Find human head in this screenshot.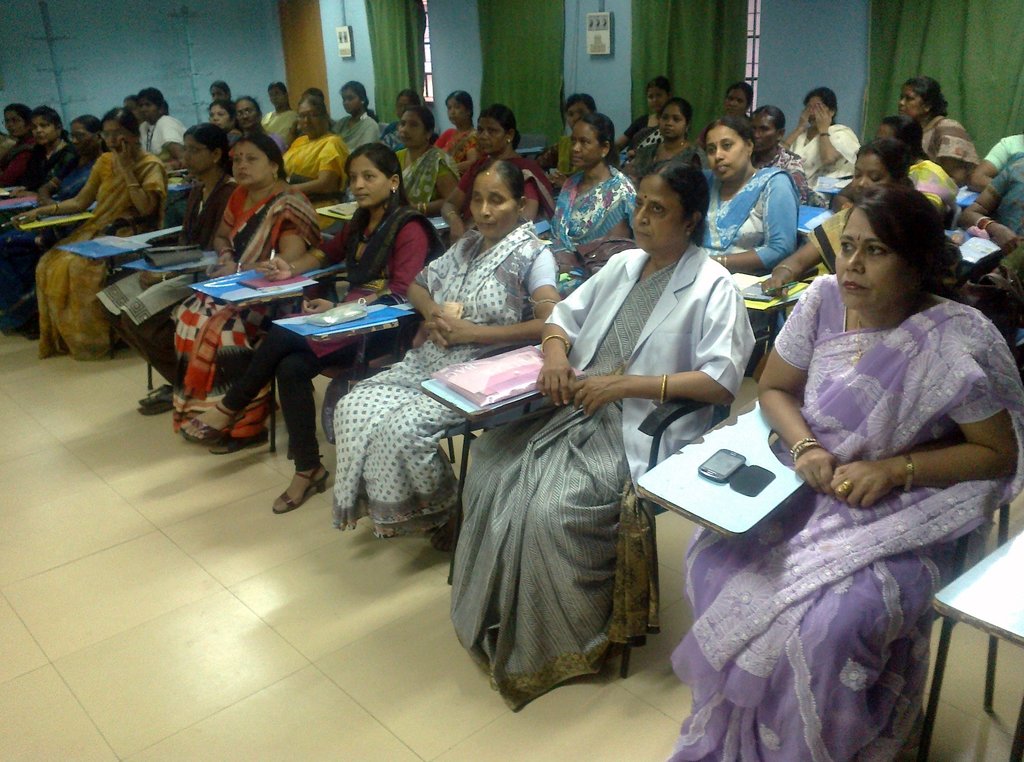
The bounding box for human head is bbox=[231, 134, 285, 191].
